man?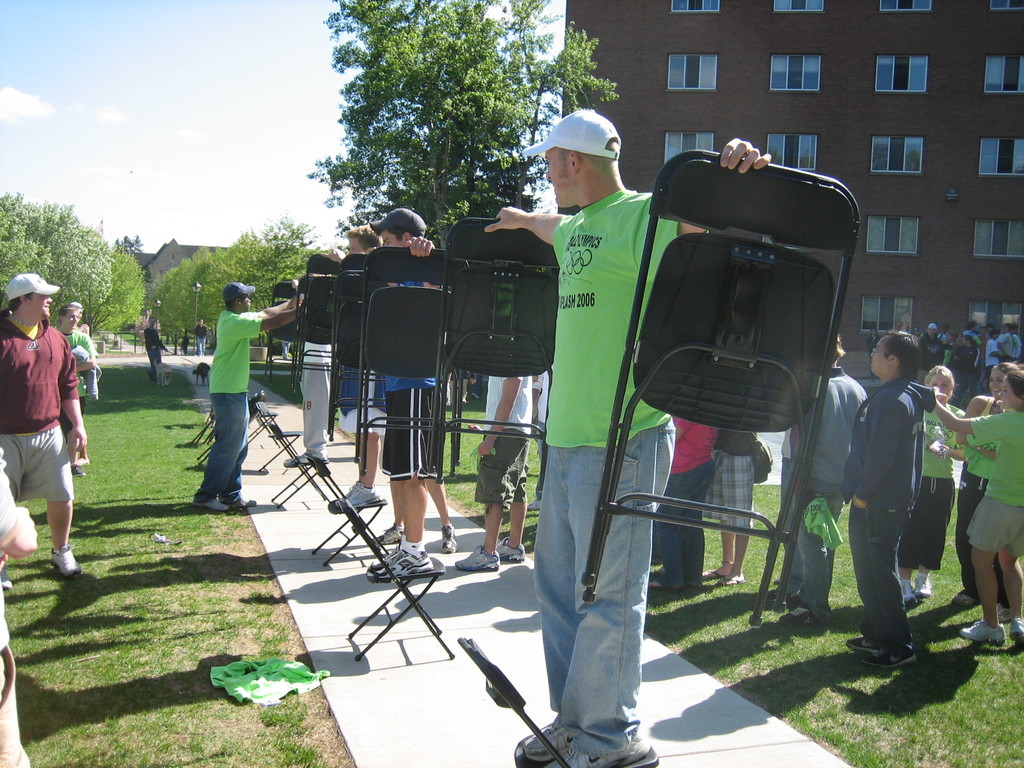
x1=190 y1=278 x2=310 y2=518
